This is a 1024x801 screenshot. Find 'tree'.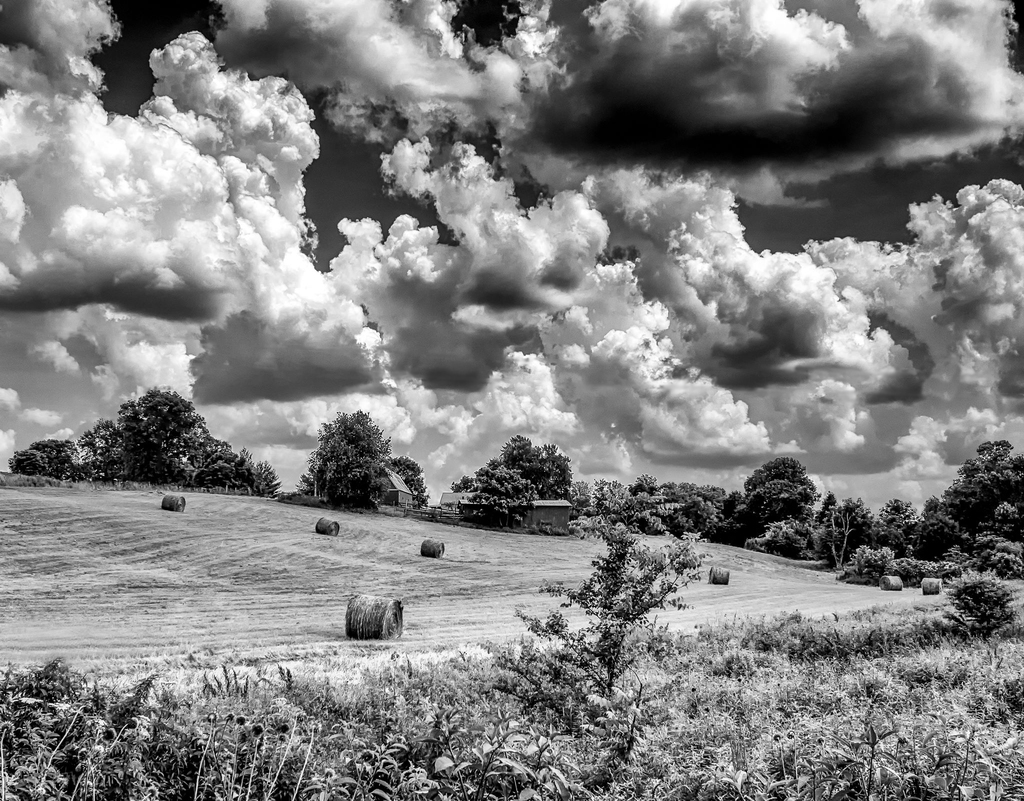
Bounding box: pyautogui.locateOnScreen(742, 477, 824, 539).
